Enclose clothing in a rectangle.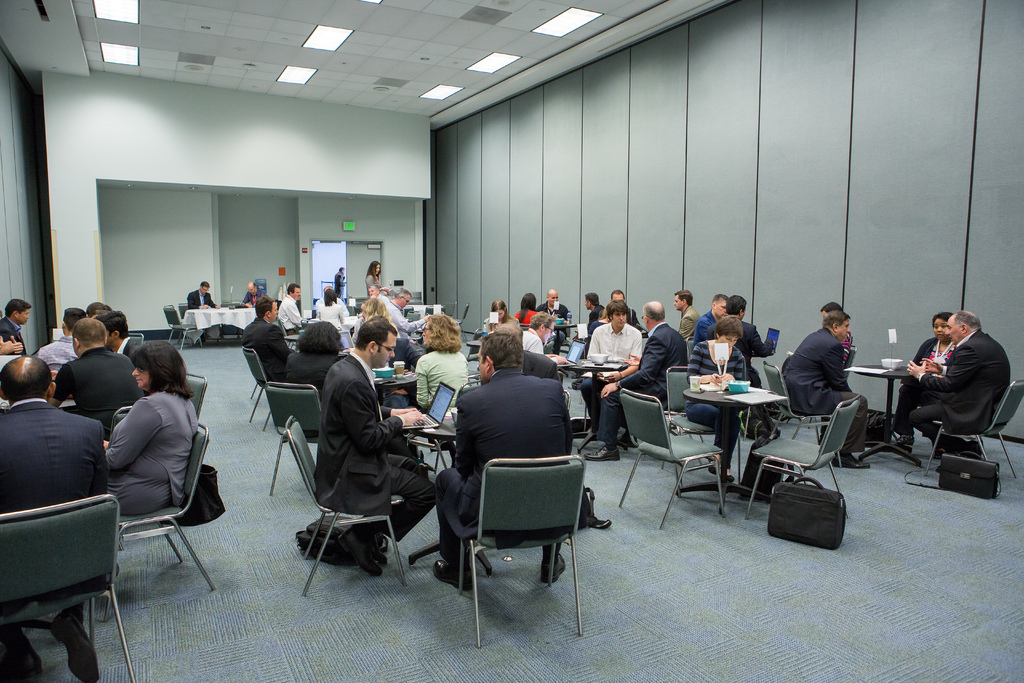
689,306,717,347.
